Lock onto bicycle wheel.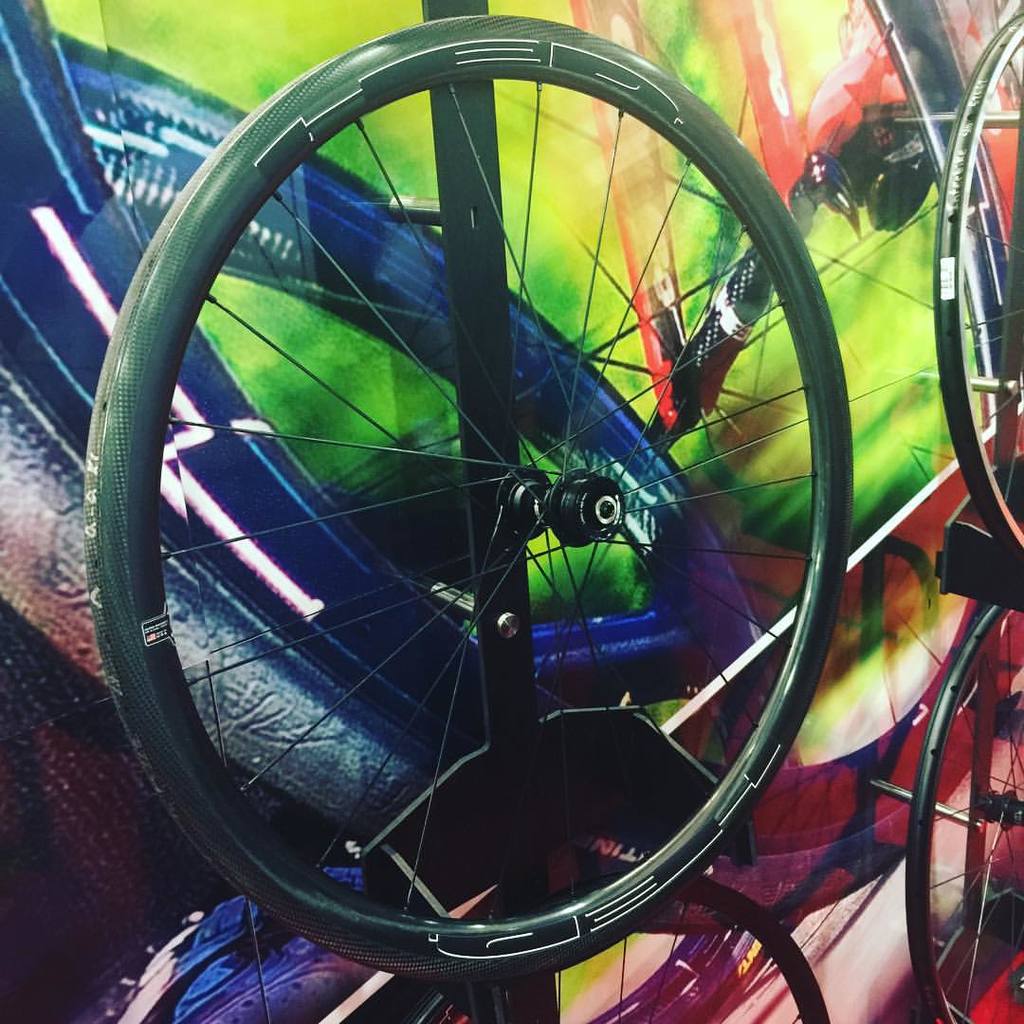
Locked: x1=929, y1=11, x2=1023, y2=549.
